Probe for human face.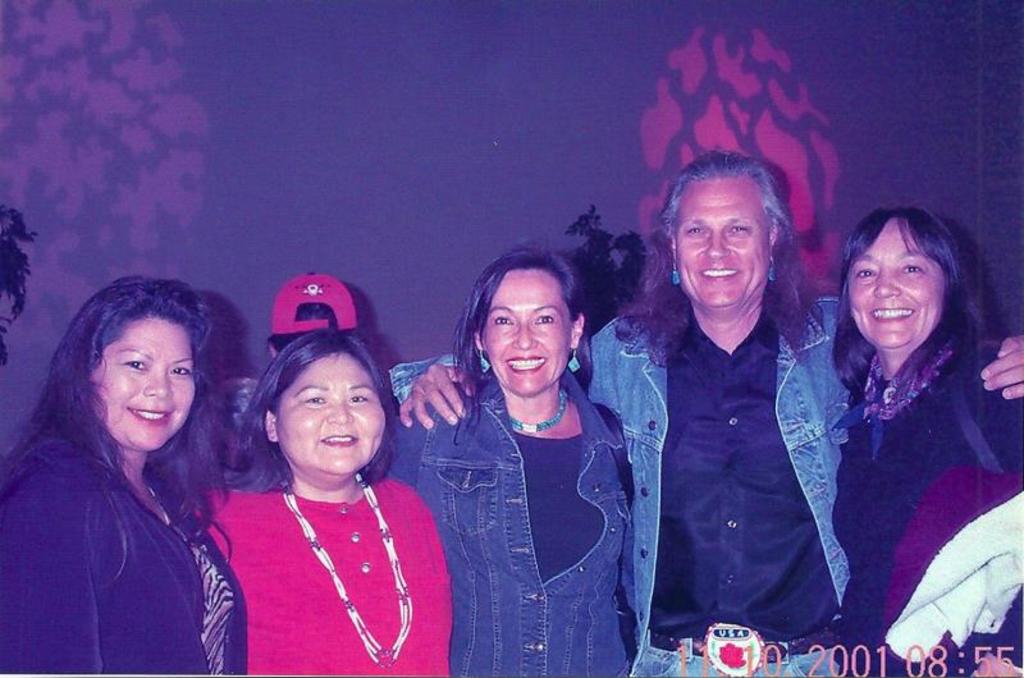
Probe result: bbox=[82, 311, 197, 454].
